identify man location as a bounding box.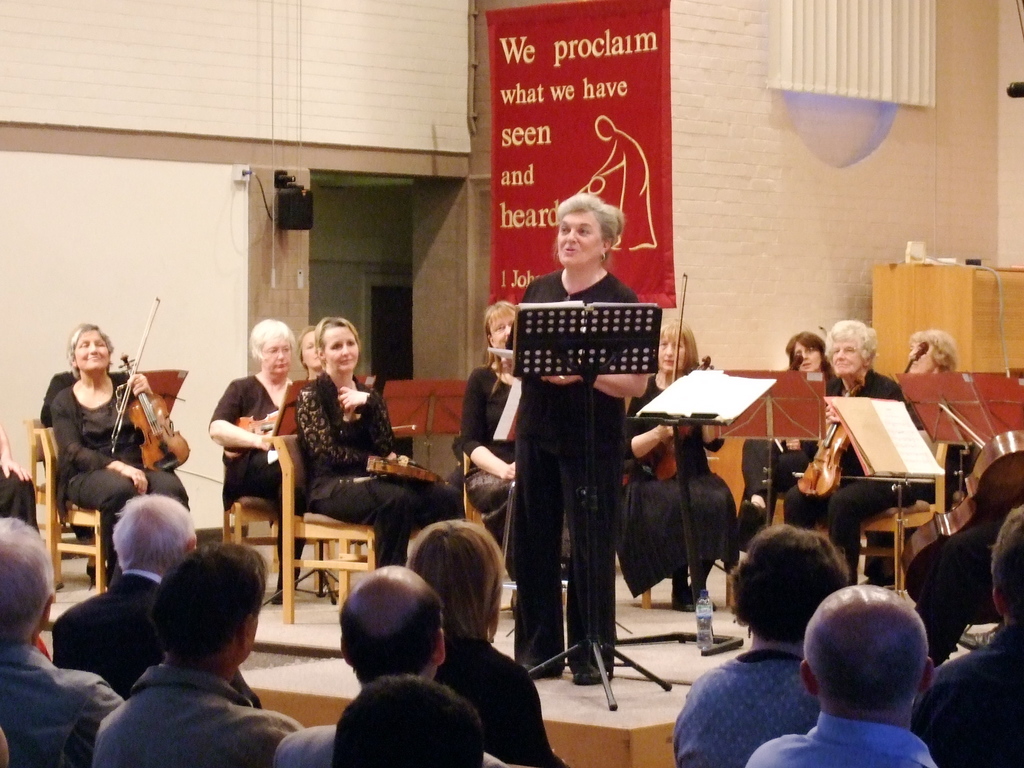
666,524,854,767.
